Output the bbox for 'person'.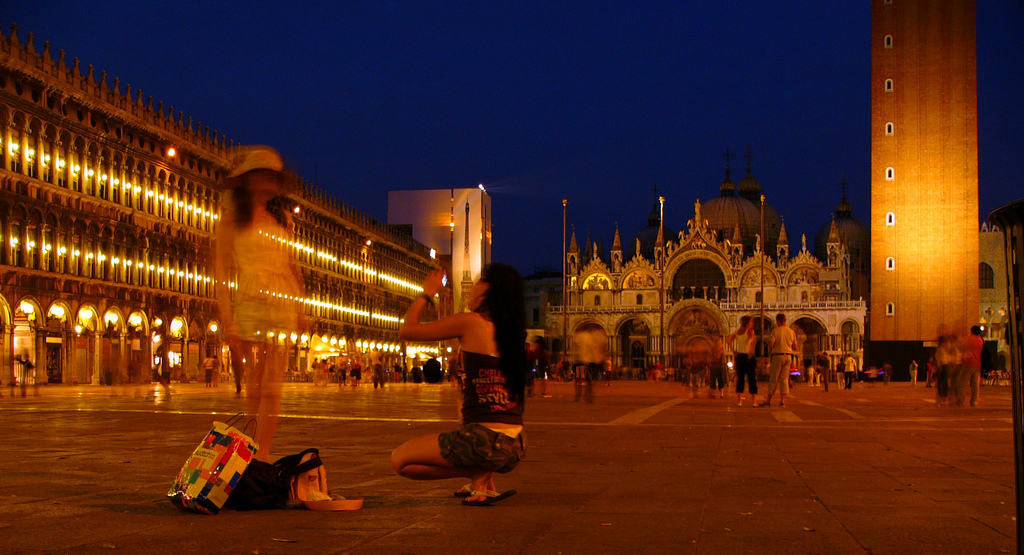
<box>729,313,756,407</box>.
